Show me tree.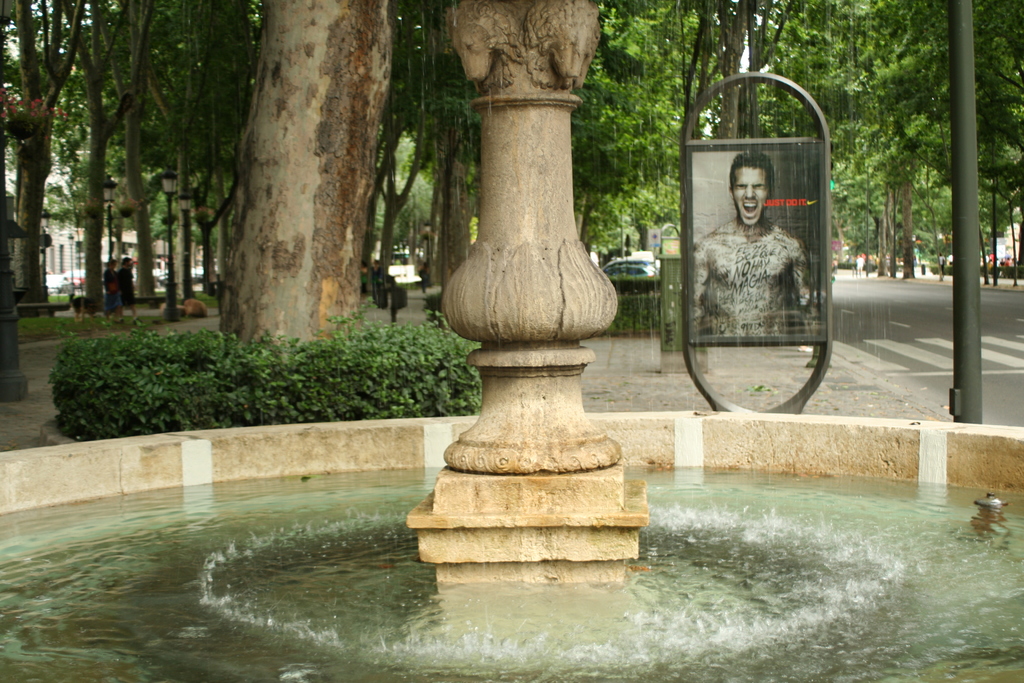
tree is here: <bbox>916, 0, 1023, 281</bbox>.
